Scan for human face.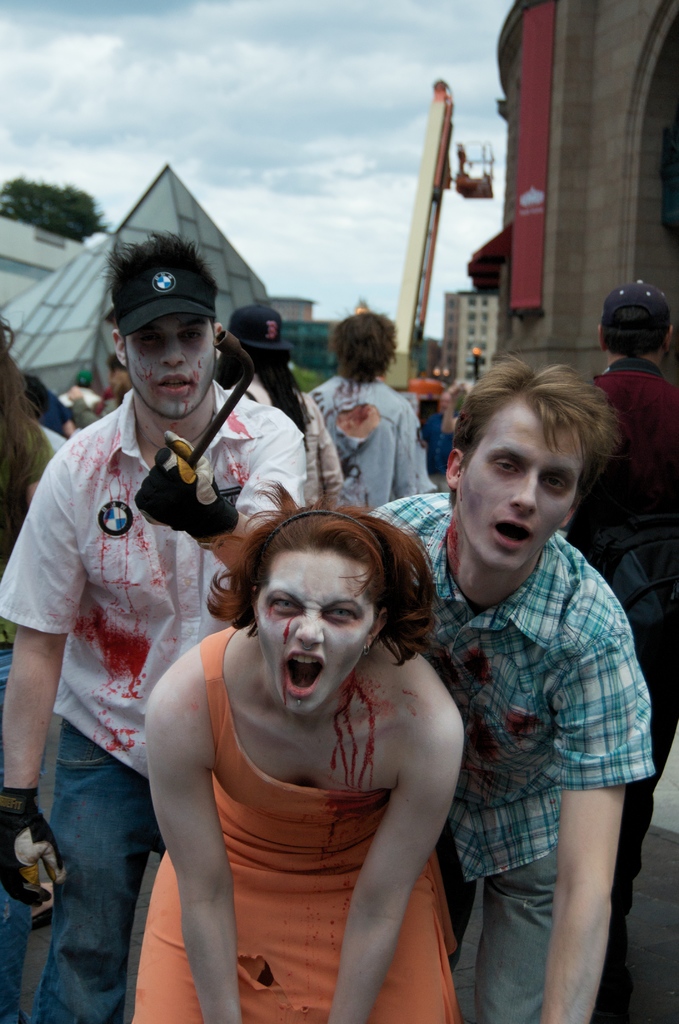
Scan result: [left=117, top=314, right=220, bottom=424].
